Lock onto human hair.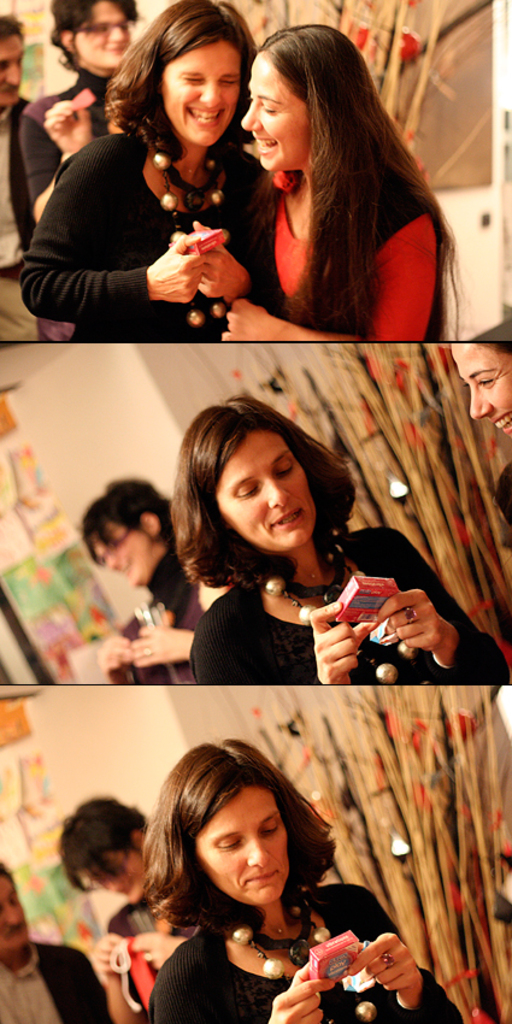
Locked: BBox(0, 860, 17, 885).
